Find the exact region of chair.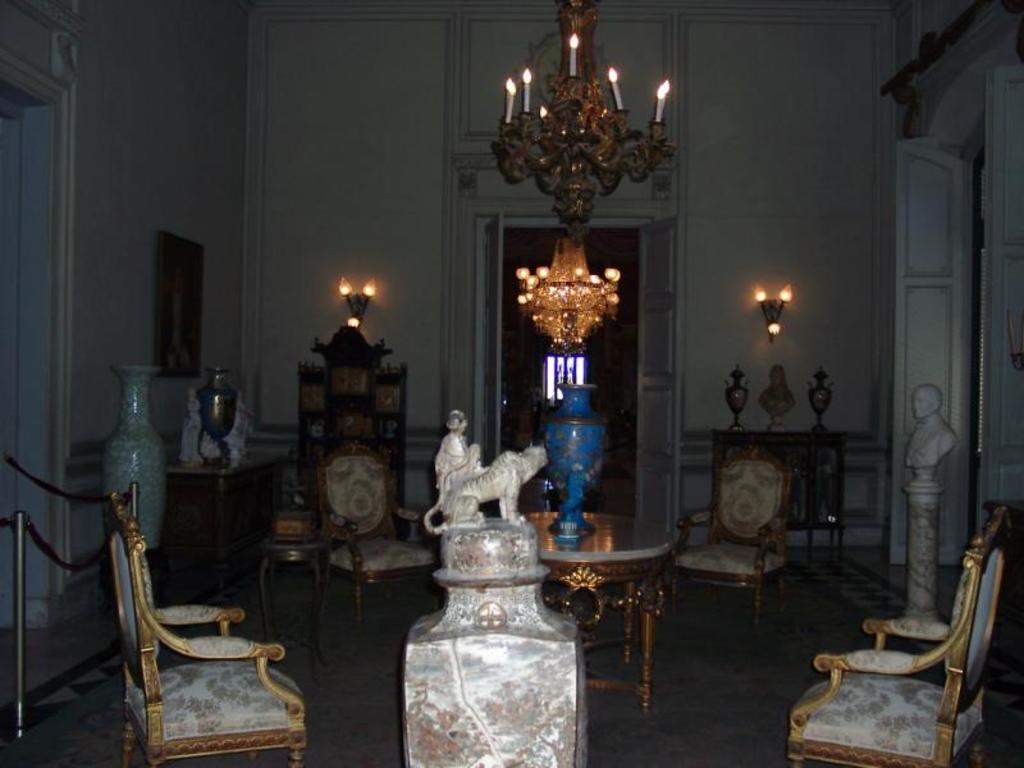
Exact region: x1=664, y1=445, x2=797, y2=628.
